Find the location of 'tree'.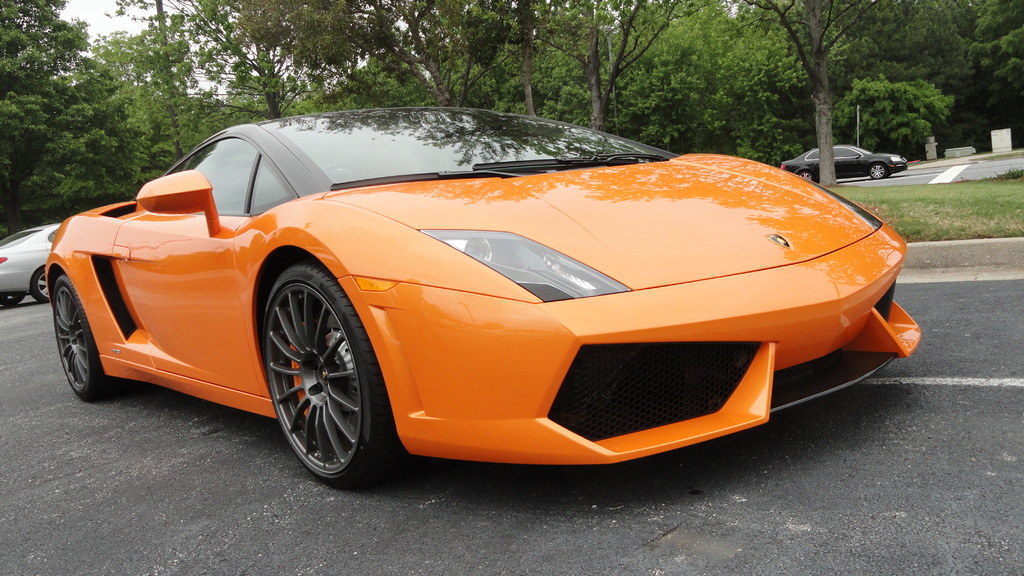
Location: l=740, t=0, r=883, b=187.
